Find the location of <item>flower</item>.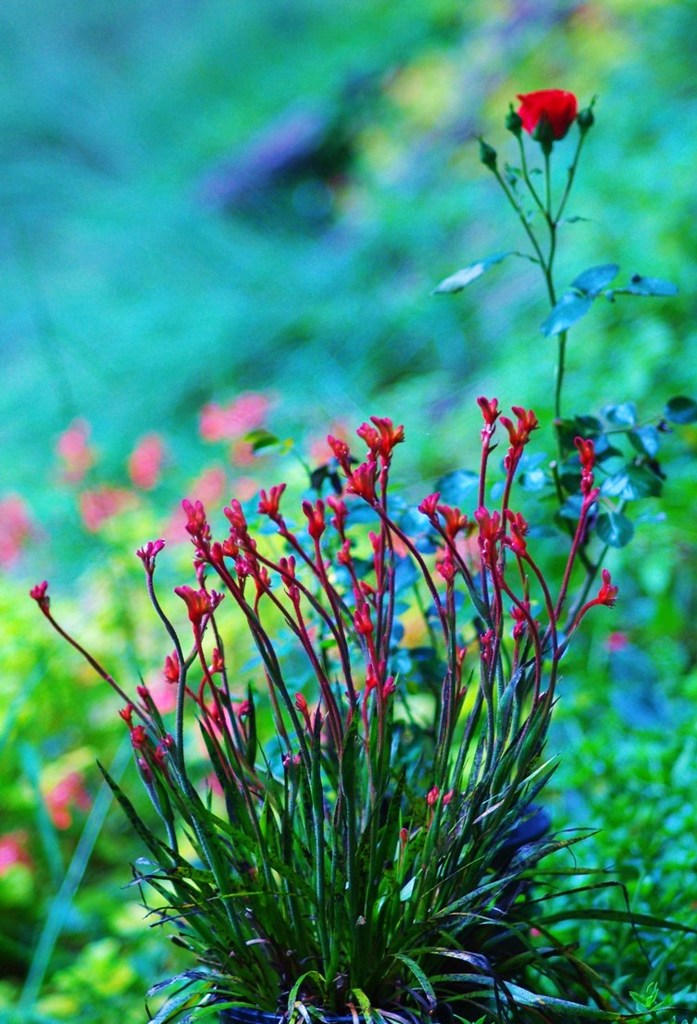
Location: 520/86/579/136.
